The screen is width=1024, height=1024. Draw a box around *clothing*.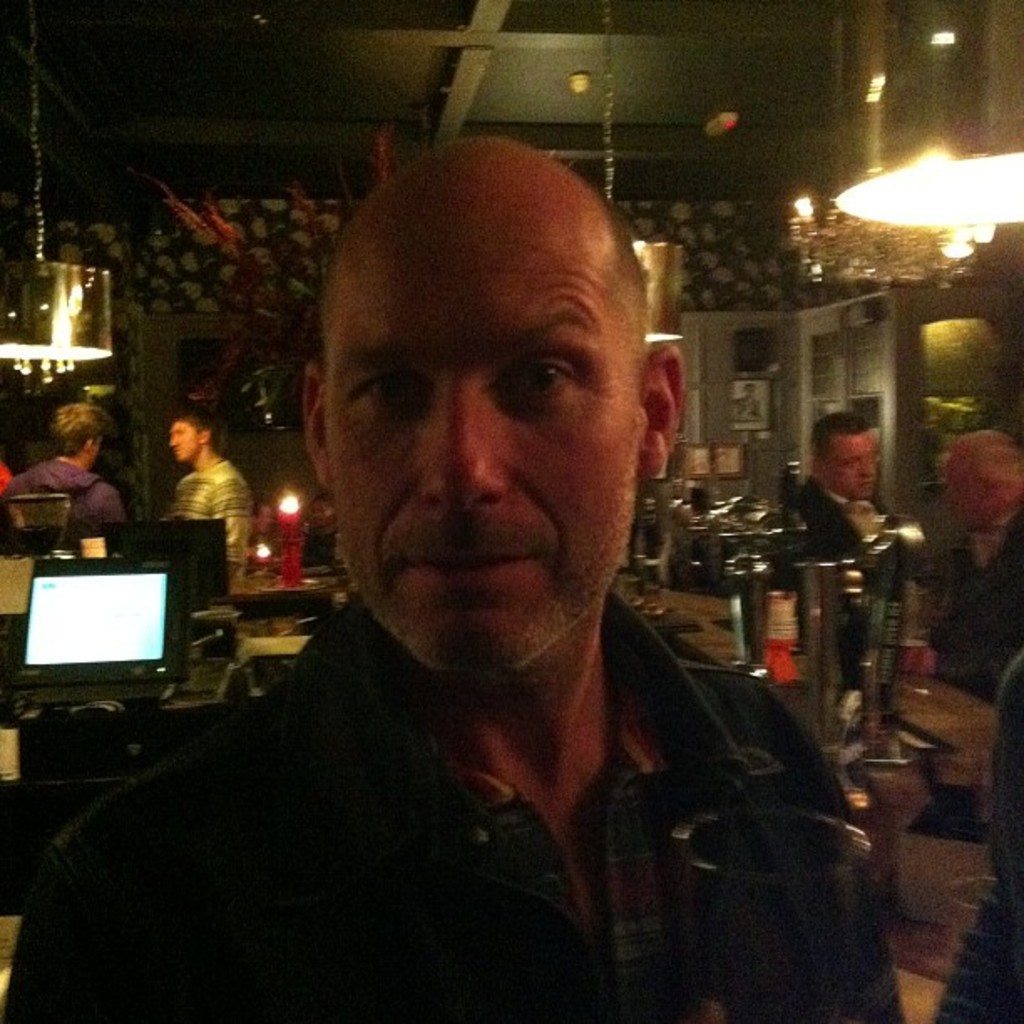
region(157, 457, 248, 577).
